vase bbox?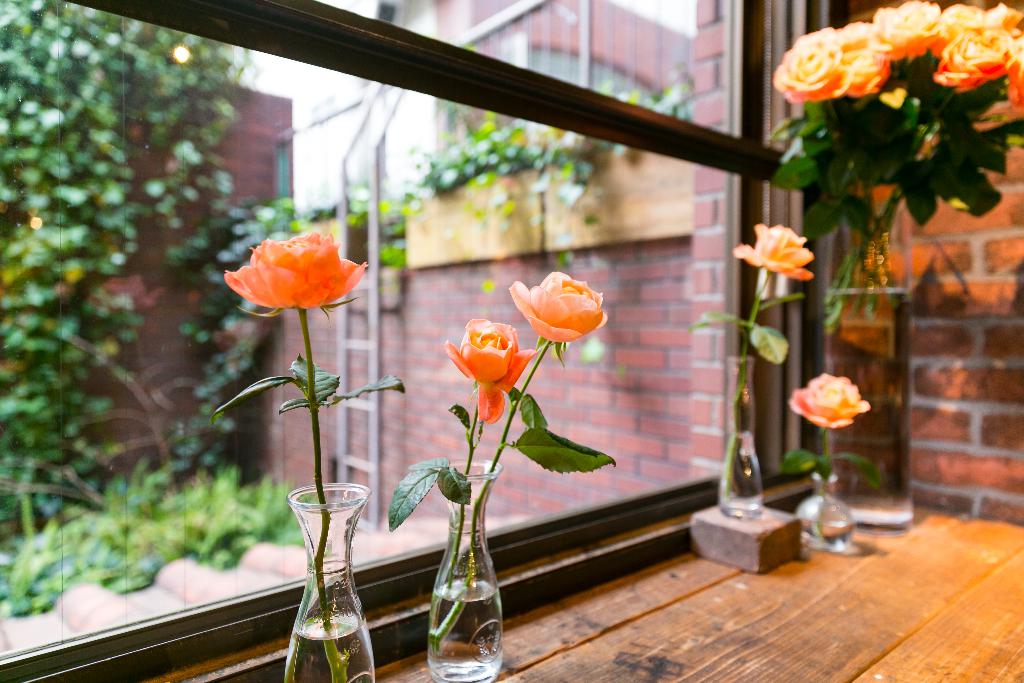
box(794, 470, 855, 555)
